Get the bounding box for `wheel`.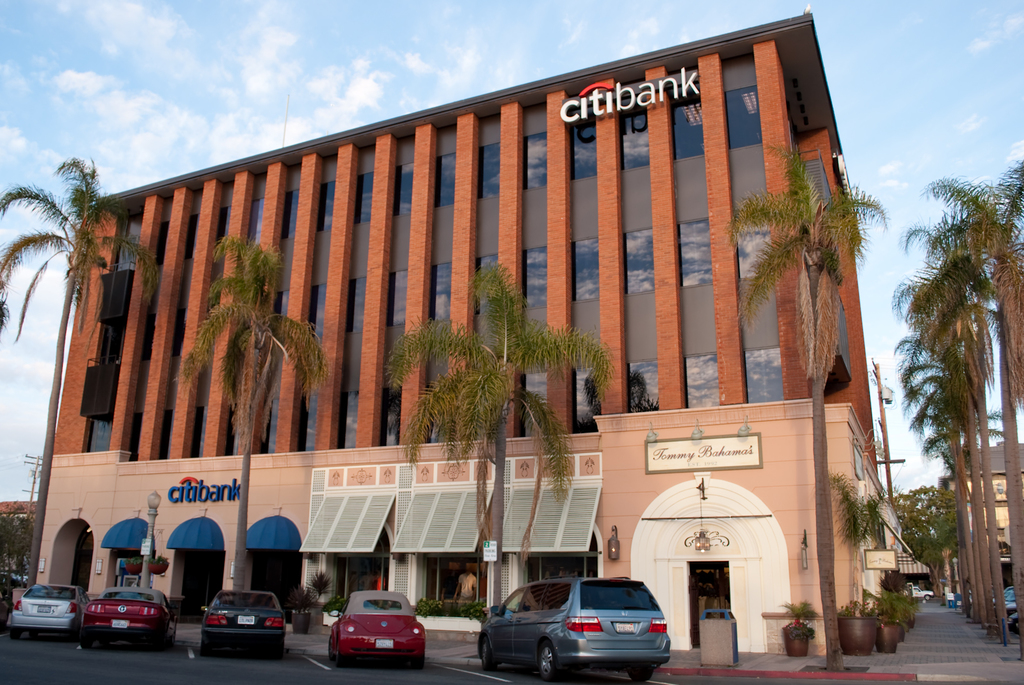
rect(28, 629, 37, 639).
